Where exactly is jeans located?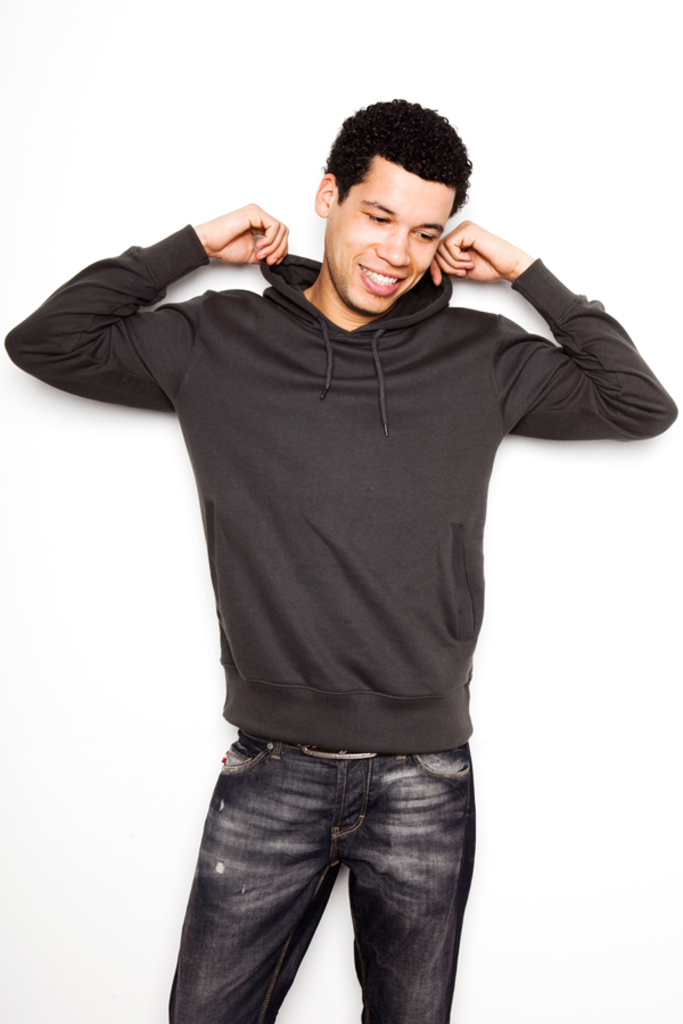
Its bounding box is Rect(163, 744, 485, 1023).
